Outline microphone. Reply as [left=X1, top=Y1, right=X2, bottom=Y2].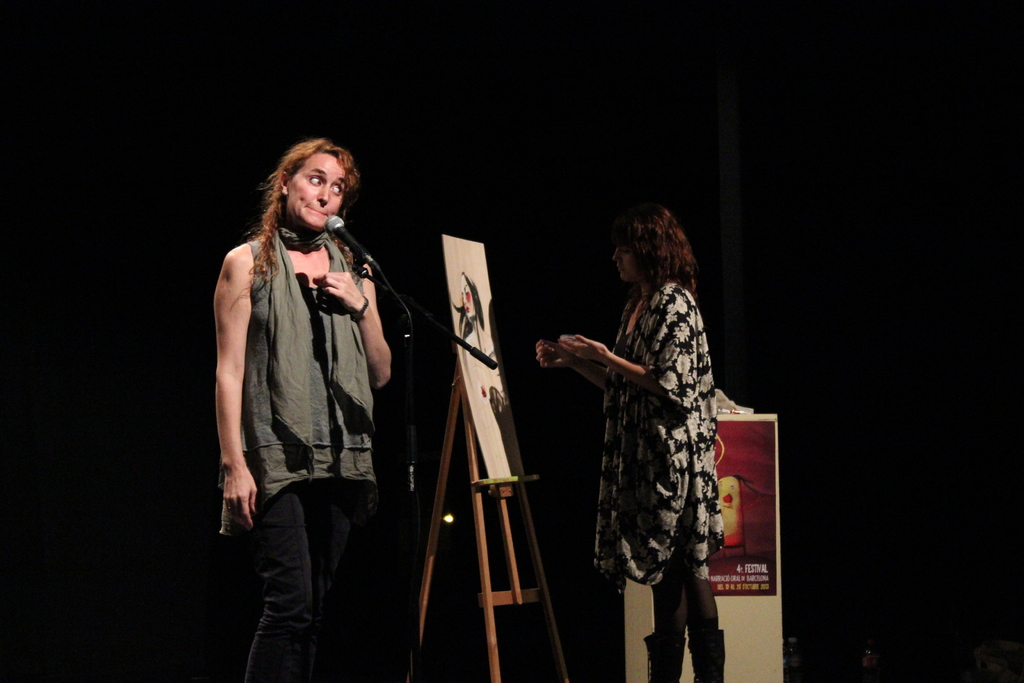
[left=319, top=213, right=382, bottom=277].
